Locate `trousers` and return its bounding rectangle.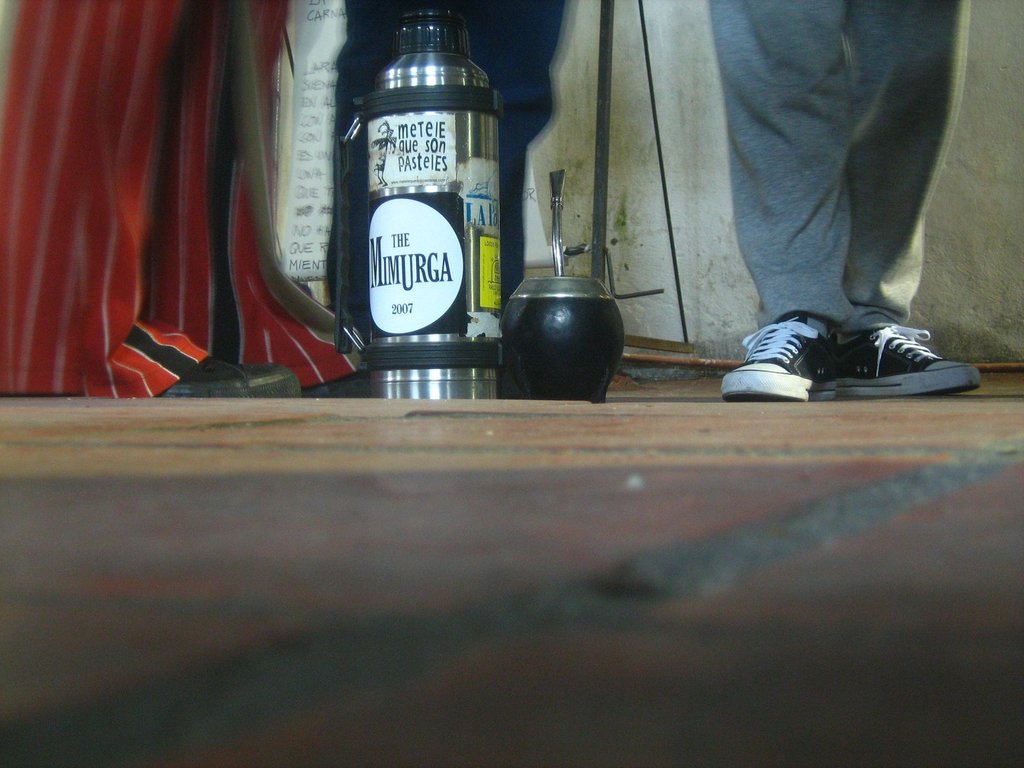
702, 18, 959, 346.
